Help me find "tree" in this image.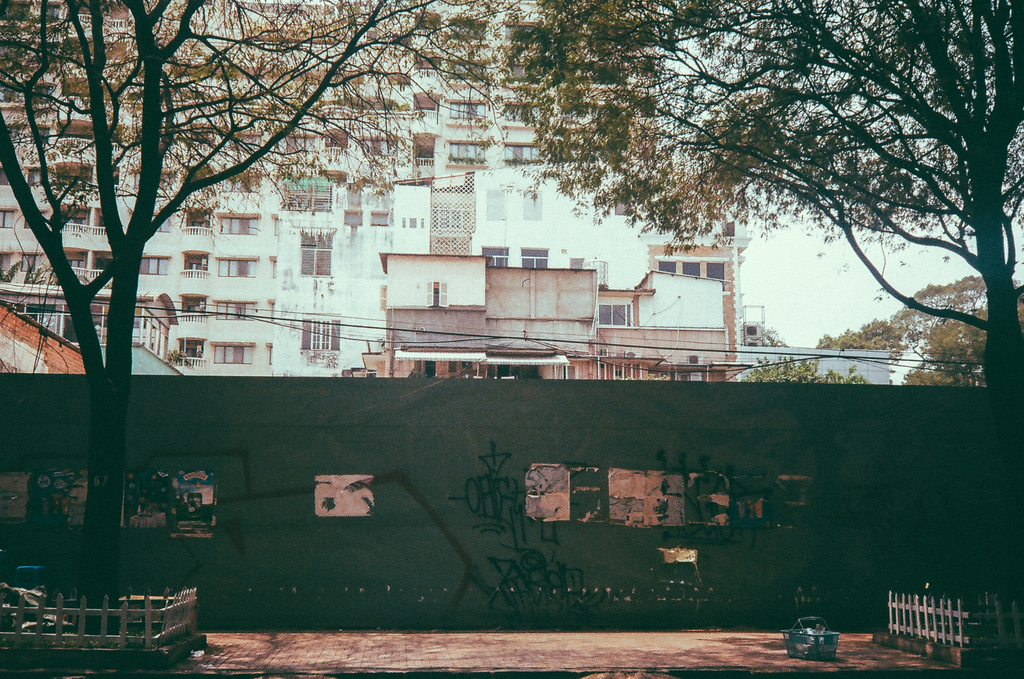
Found it: 555,35,991,375.
